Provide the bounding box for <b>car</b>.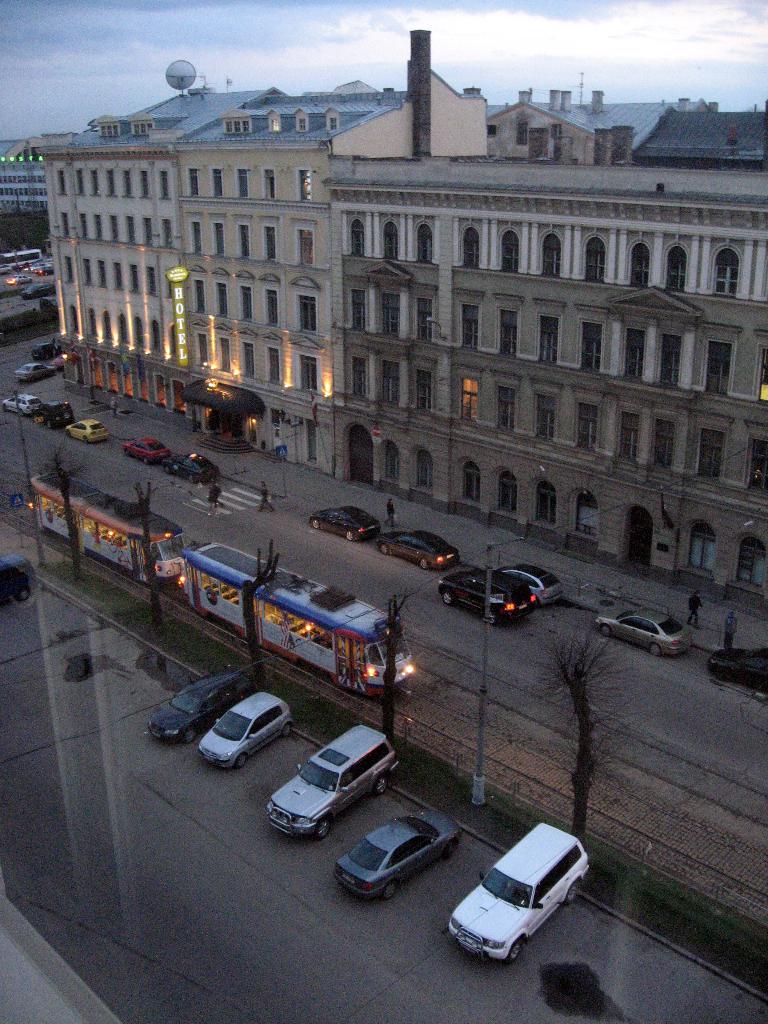
bbox=(122, 435, 174, 465).
